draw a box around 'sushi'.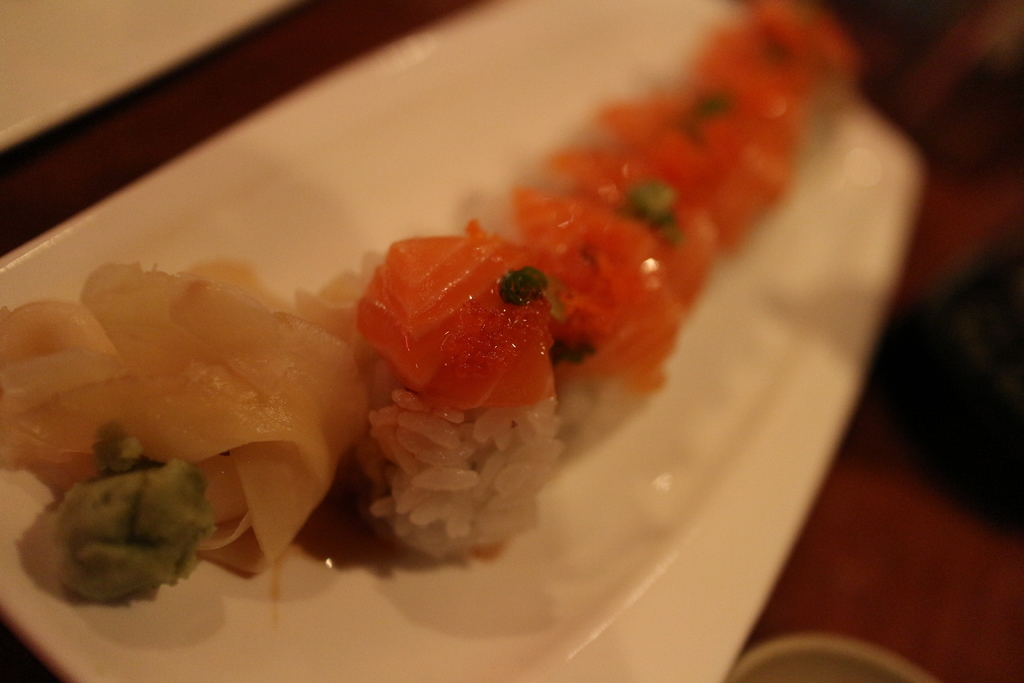
(509,183,681,432).
